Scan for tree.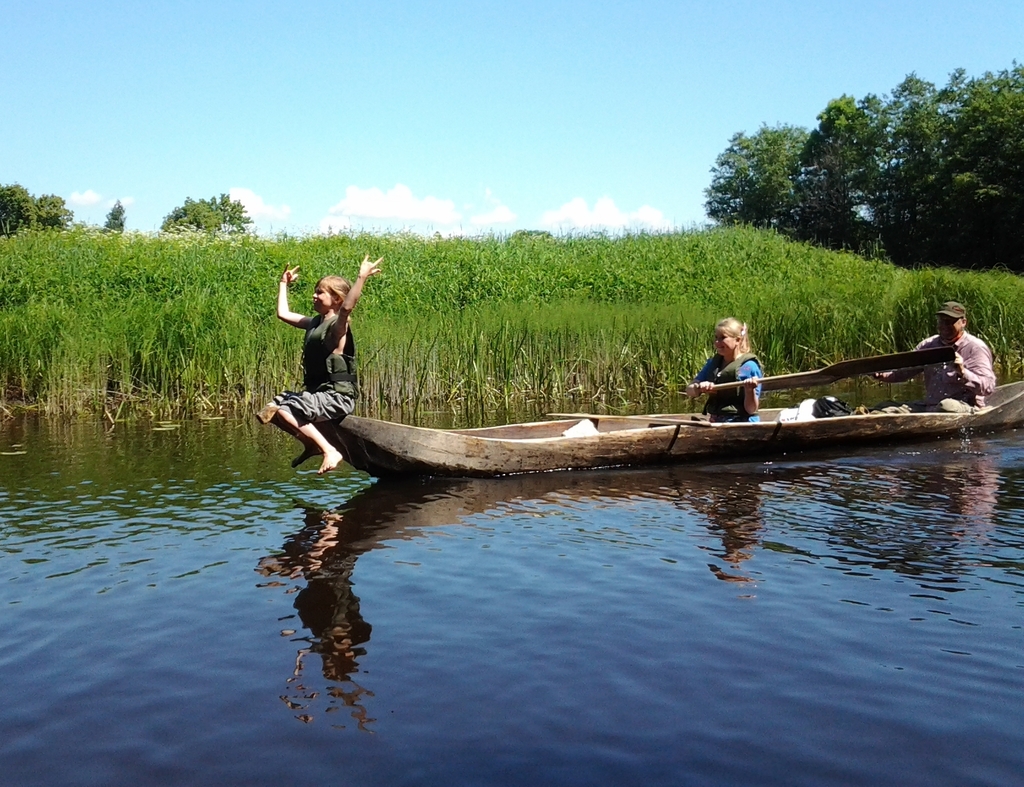
Scan result: crop(0, 186, 39, 234).
